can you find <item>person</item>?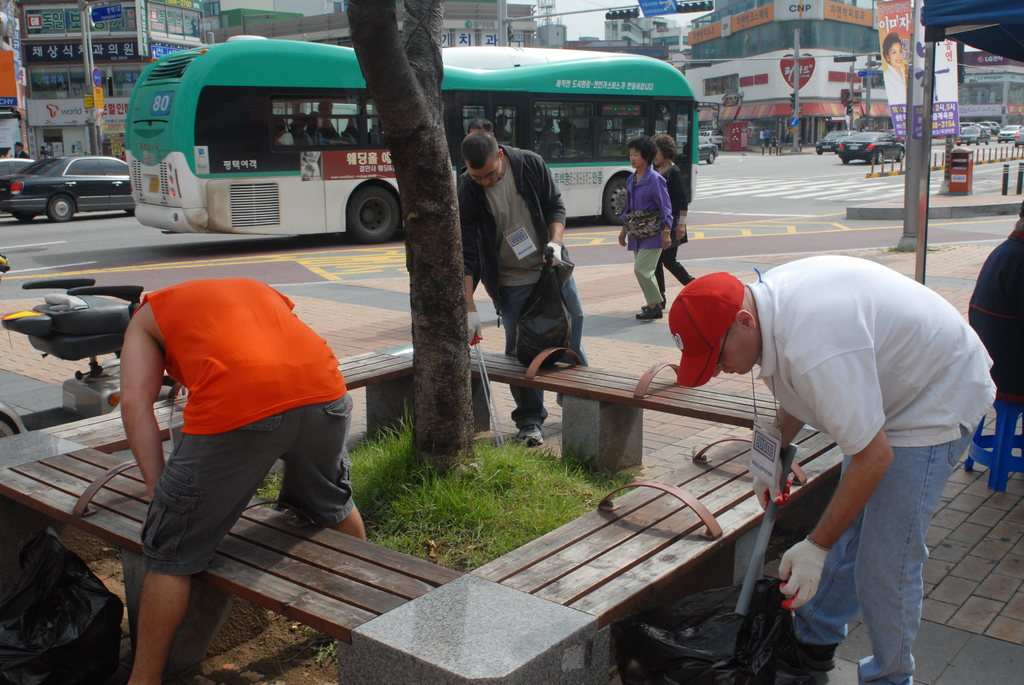
Yes, bounding box: BBox(455, 136, 584, 449).
